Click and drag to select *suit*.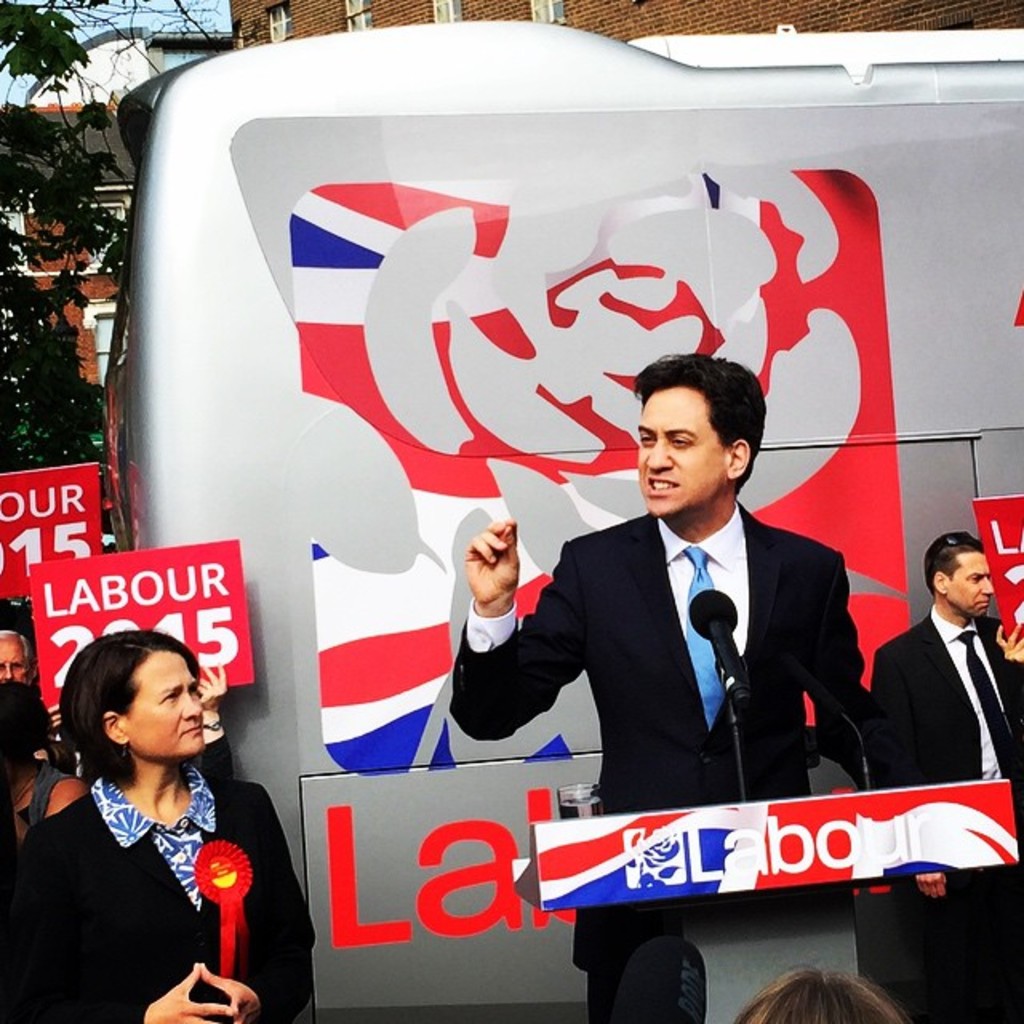
Selection: 867:600:1022:1022.
